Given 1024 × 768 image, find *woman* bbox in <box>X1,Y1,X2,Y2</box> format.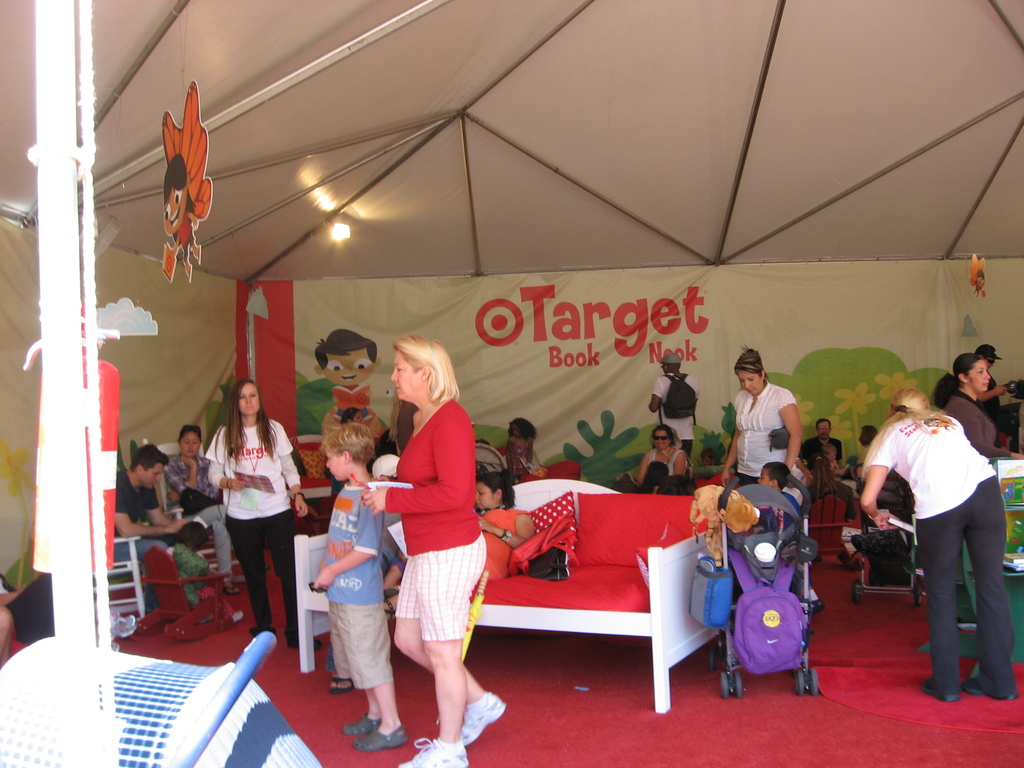
<box>160,424,242,594</box>.
